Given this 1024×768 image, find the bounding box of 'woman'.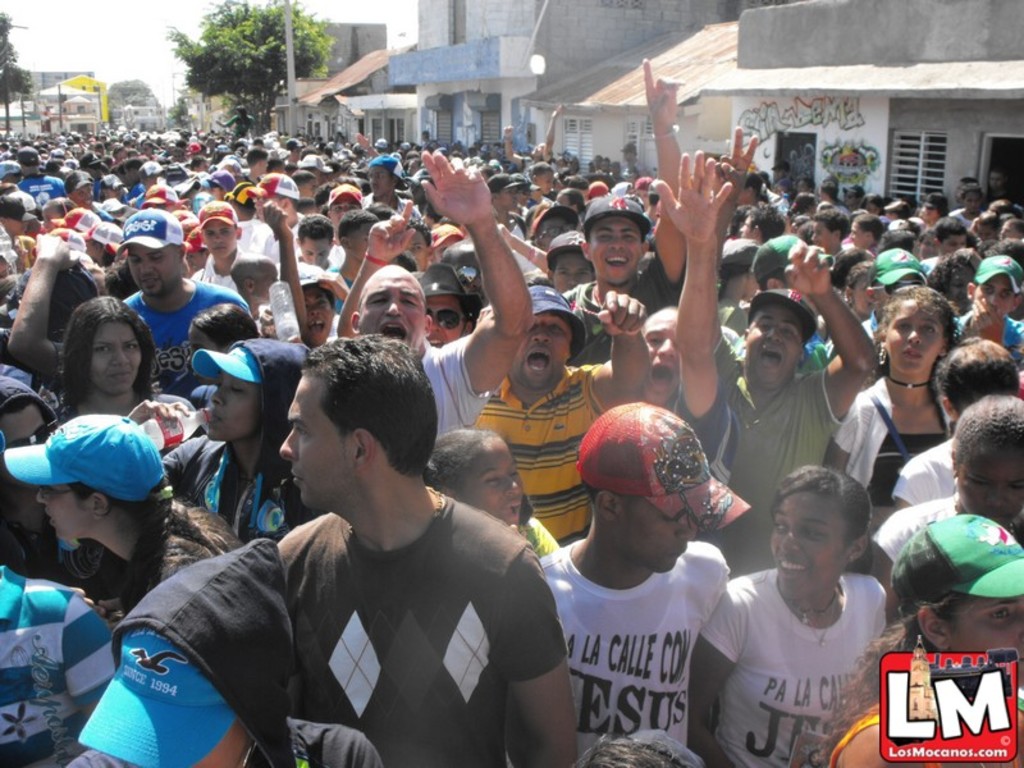
left=796, top=513, right=1023, bottom=767.
